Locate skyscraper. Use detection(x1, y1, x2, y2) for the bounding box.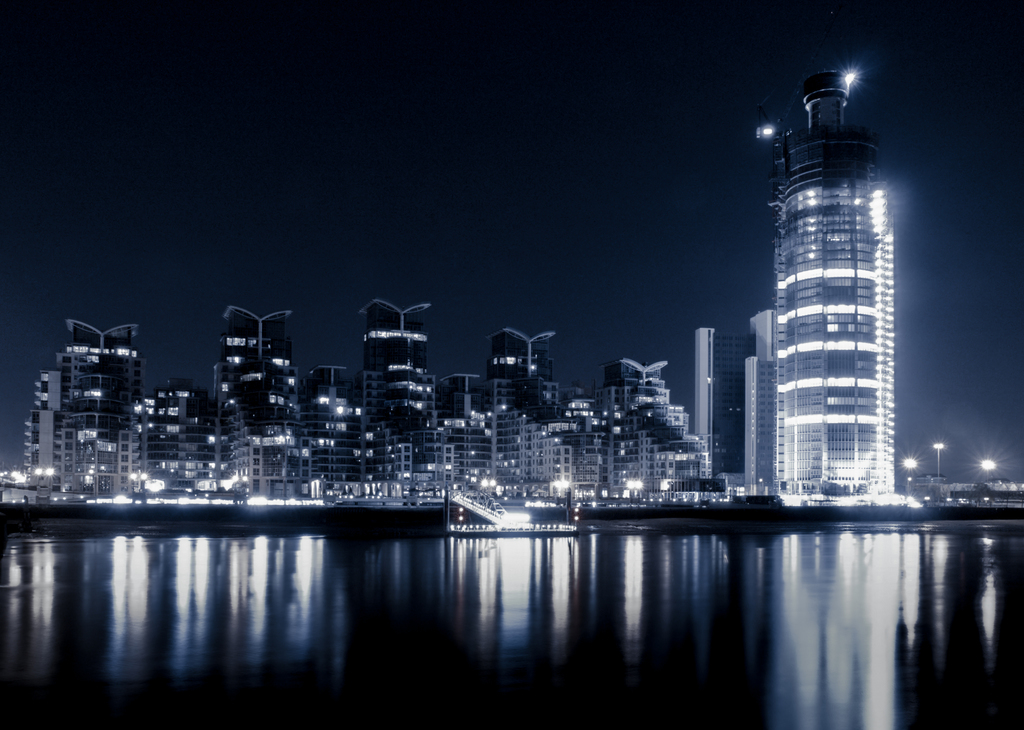
detection(737, 79, 944, 517).
